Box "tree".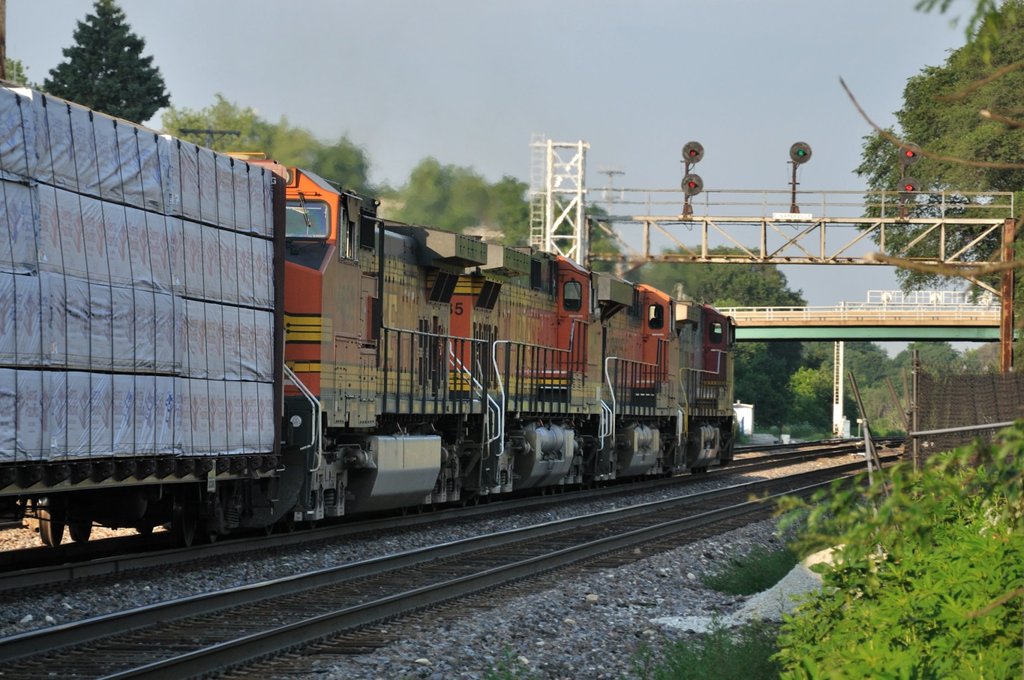
x1=322, y1=134, x2=360, y2=186.
